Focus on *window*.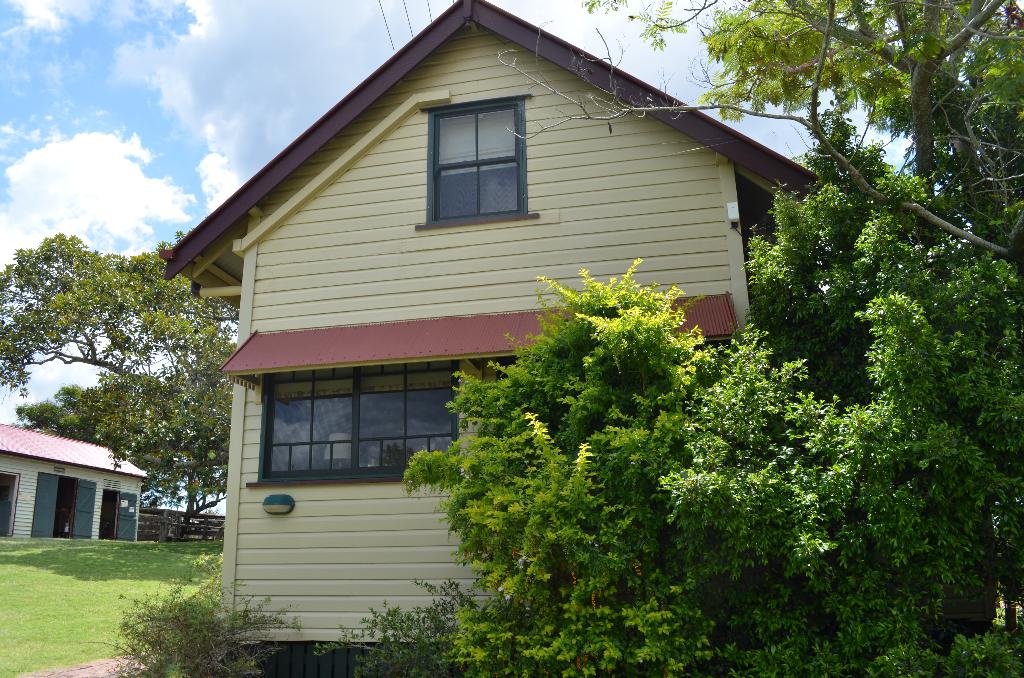
Focused at pyautogui.locateOnScreen(249, 353, 461, 489).
